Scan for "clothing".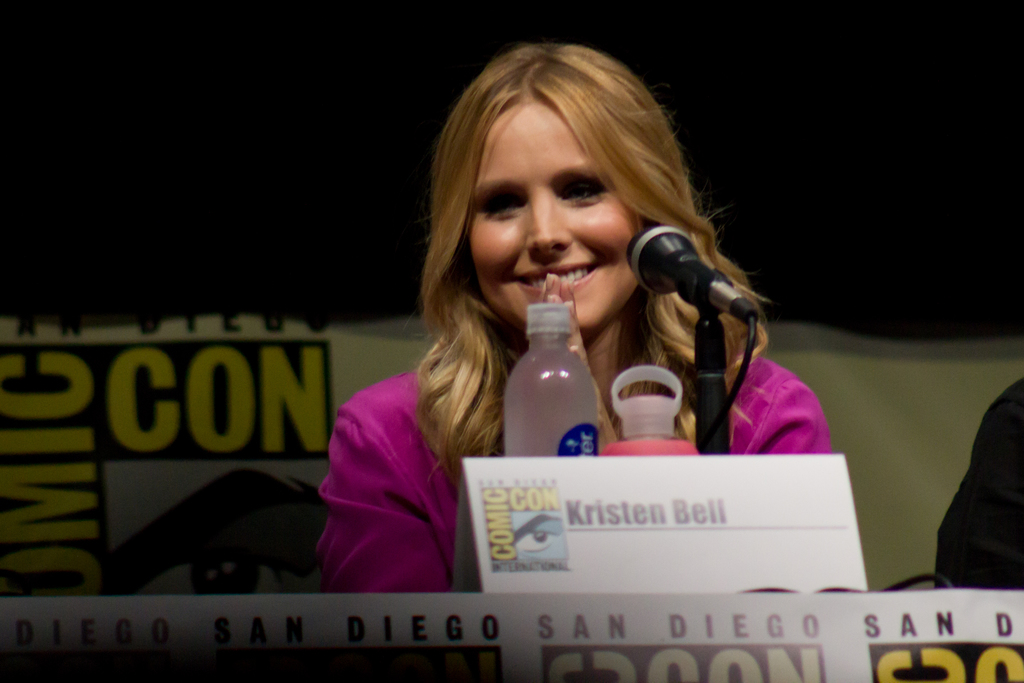
Scan result: [321,351,830,591].
